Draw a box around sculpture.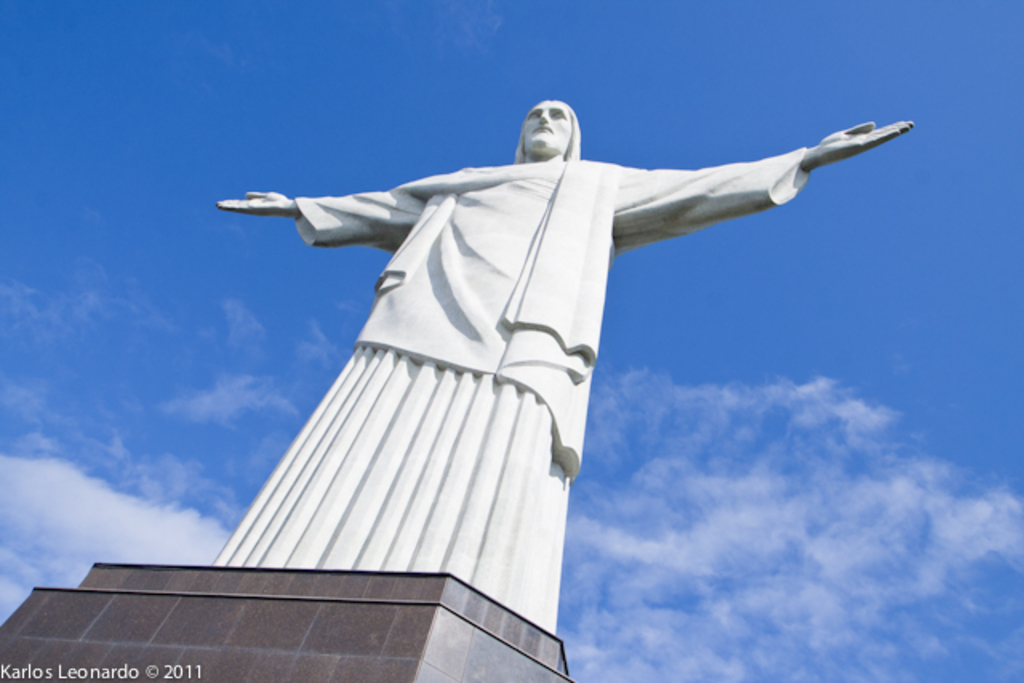
160/88/914/645.
